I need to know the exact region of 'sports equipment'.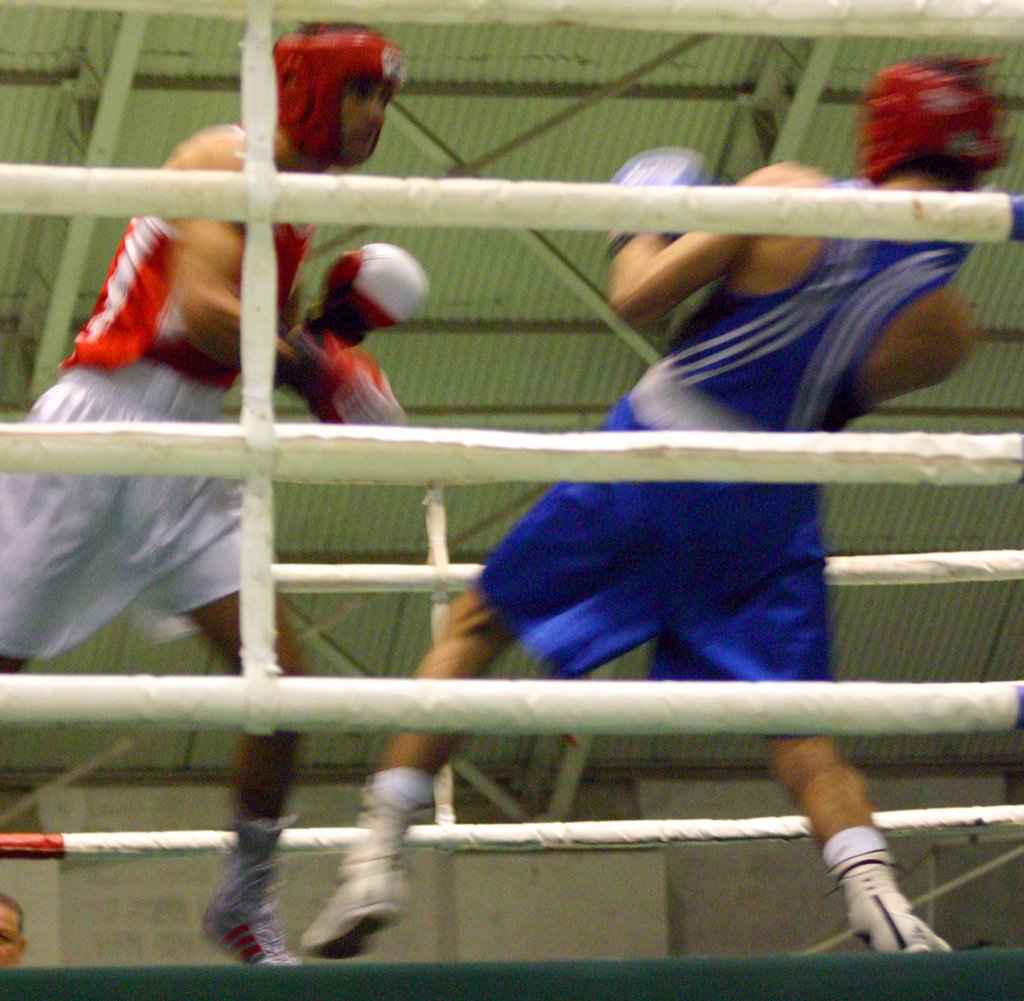
Region: <region>850, 59, 1007, 193</region>.
